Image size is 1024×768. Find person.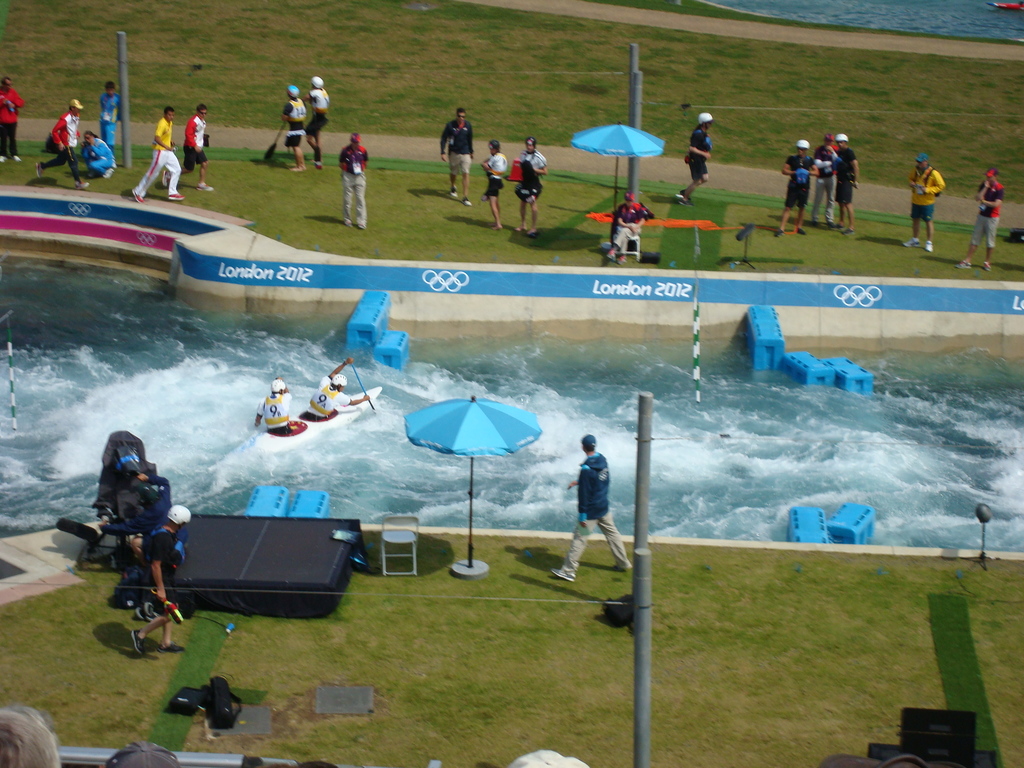
{"left": 773, "top": 136, "right": 819, "bottom": 237}.
